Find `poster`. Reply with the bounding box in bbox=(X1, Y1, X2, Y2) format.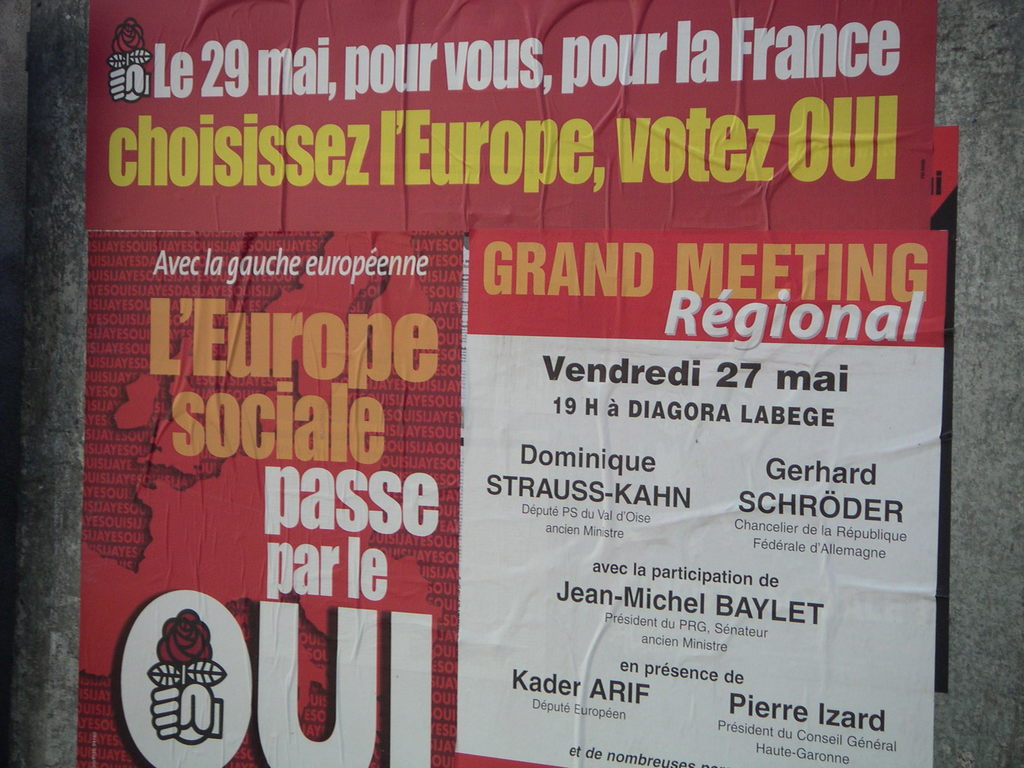
bbox=(68, 4, 957, 767).
